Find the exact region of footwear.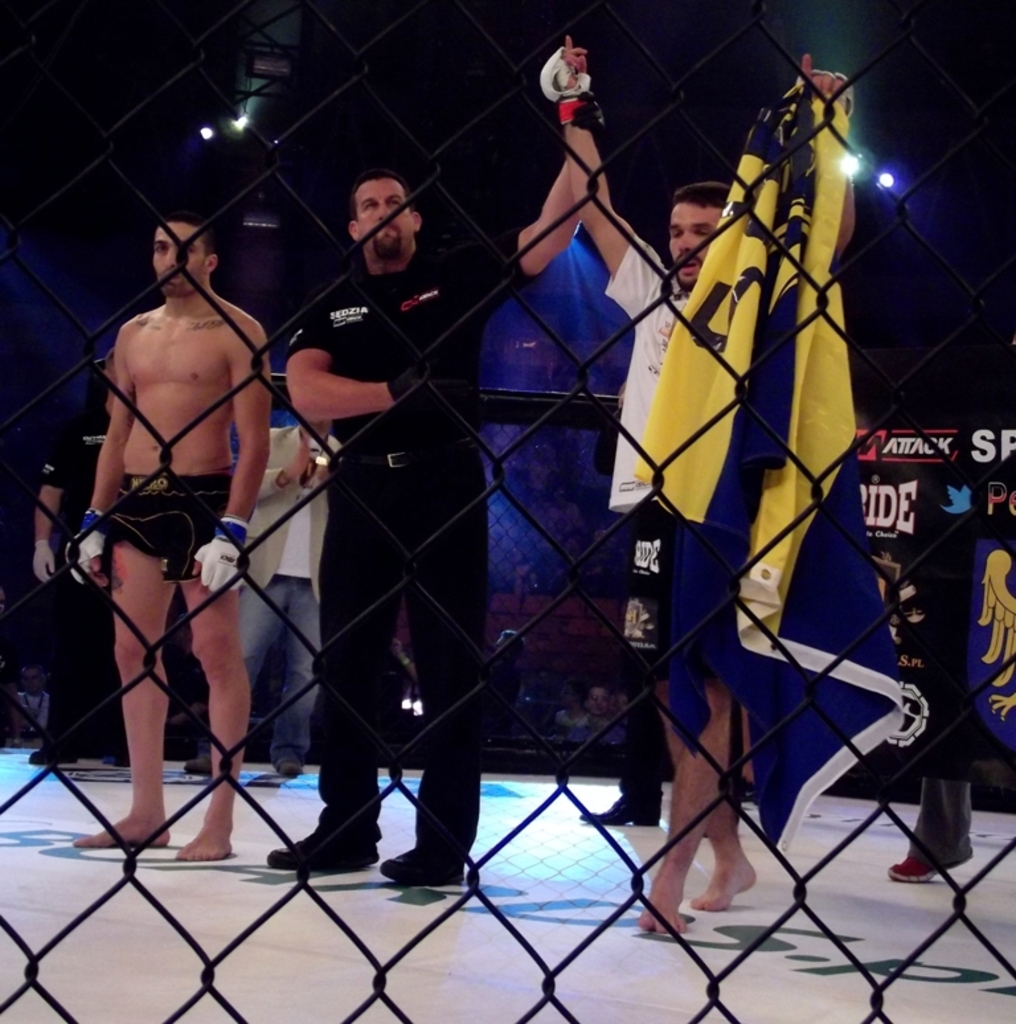
Exact region: (889,855,939,880).
